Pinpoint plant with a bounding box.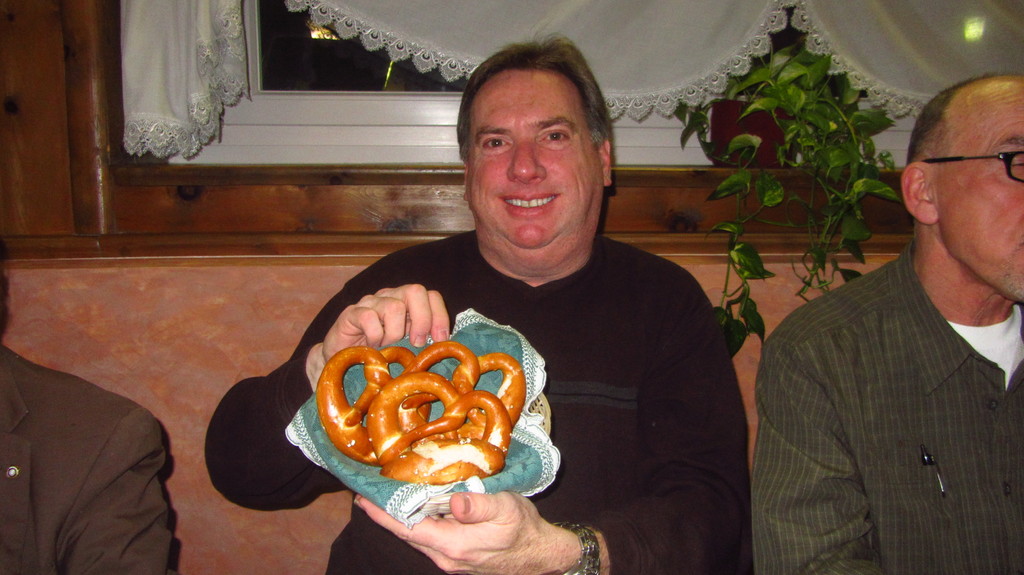
locate(672, 38, 900, 361).
